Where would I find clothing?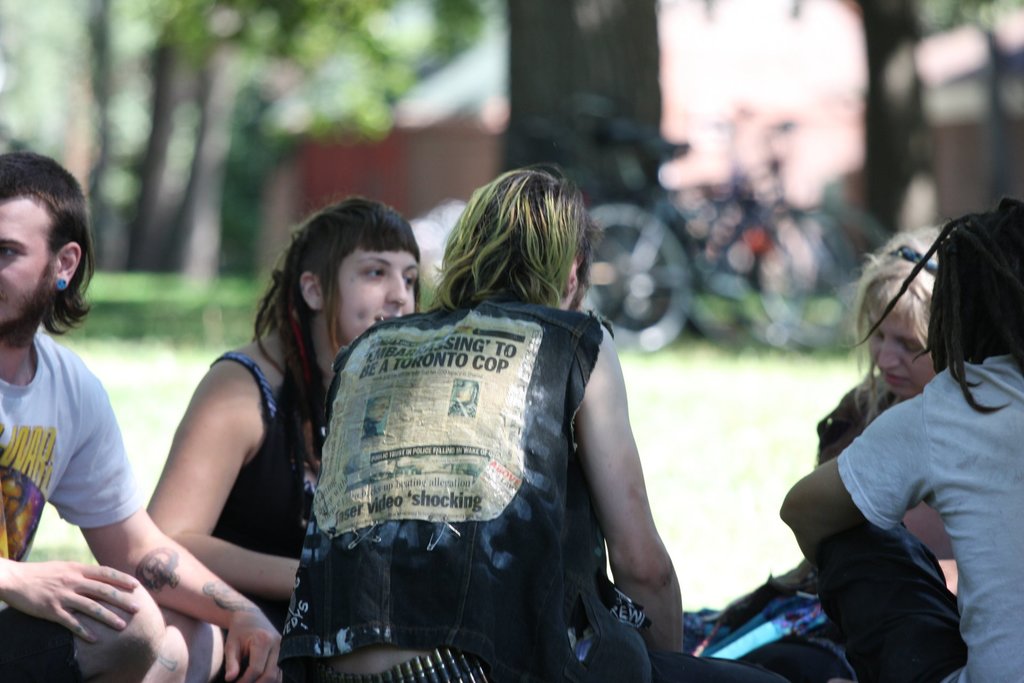
At (0, 320, 141, 682).
